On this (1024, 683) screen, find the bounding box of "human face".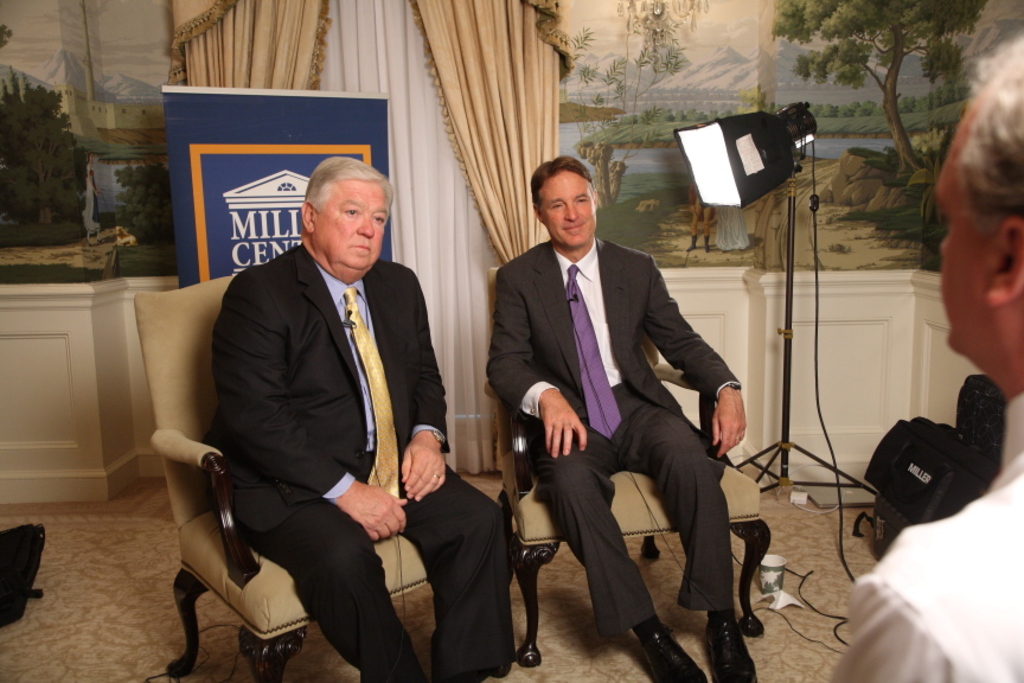
Bounding box: BBox(531, 170, 594, 247).
